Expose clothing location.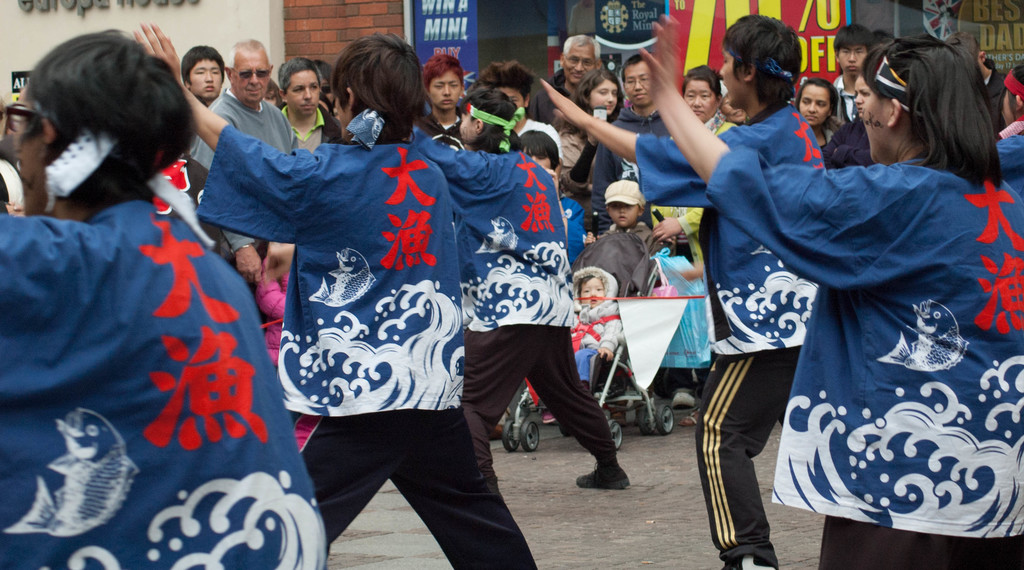
Exposed at 460, 158, 618, 457.
